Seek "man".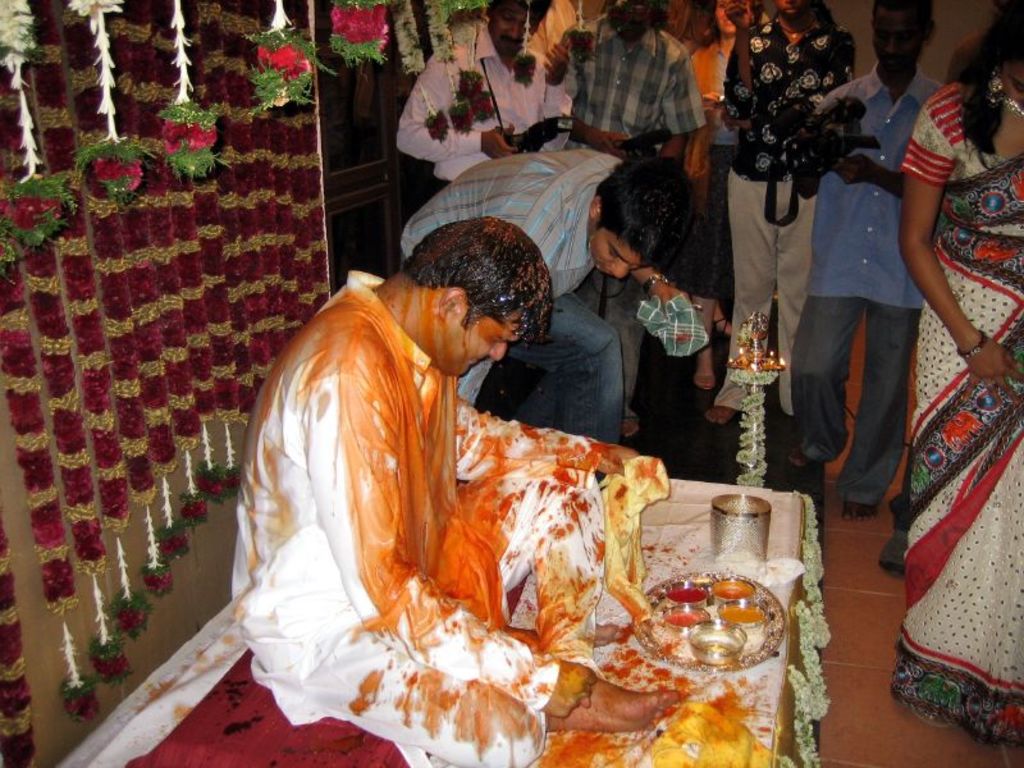
box(718, 0, 861, 412).
